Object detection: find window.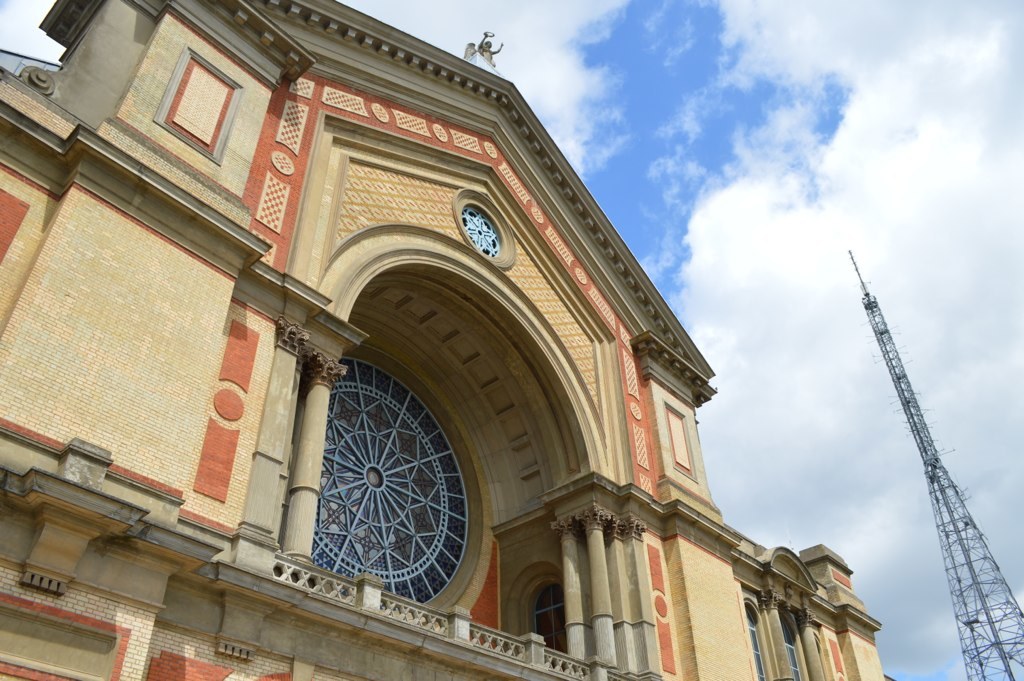
rect(455, 204, 503, 262).
